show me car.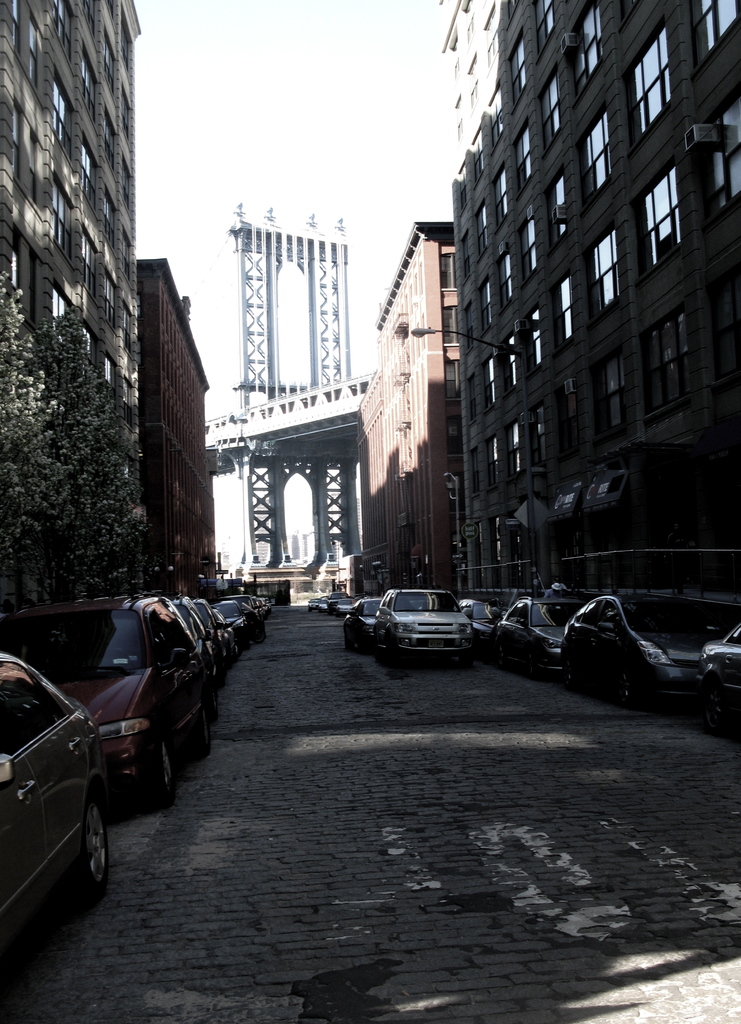
car is here: 343 593 379 645.
